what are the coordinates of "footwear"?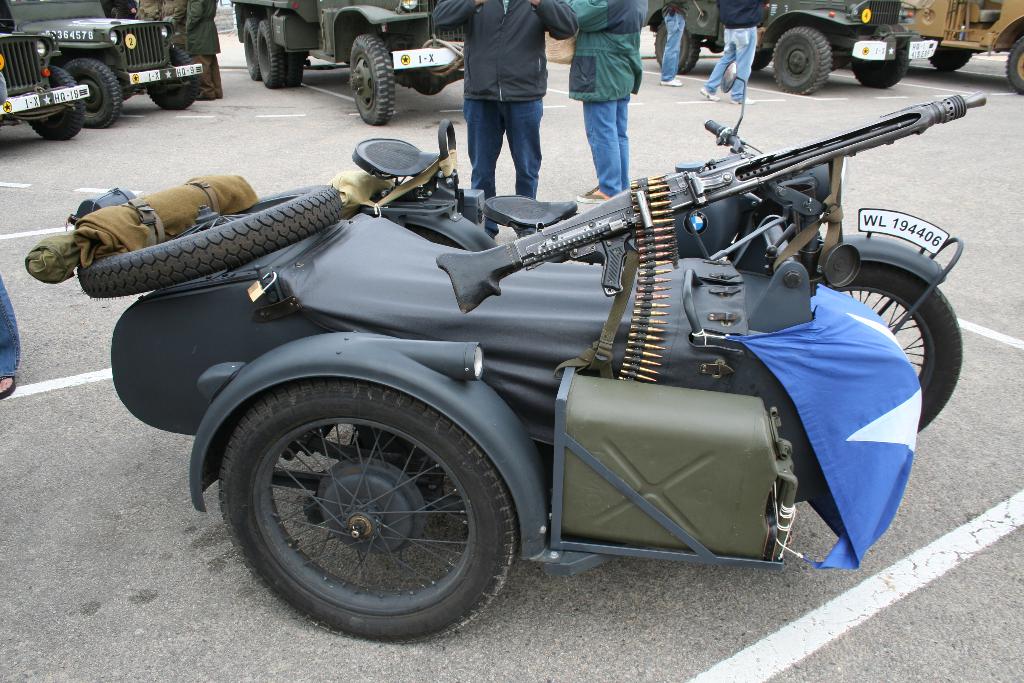
detection(738, 97, 749, 105).
